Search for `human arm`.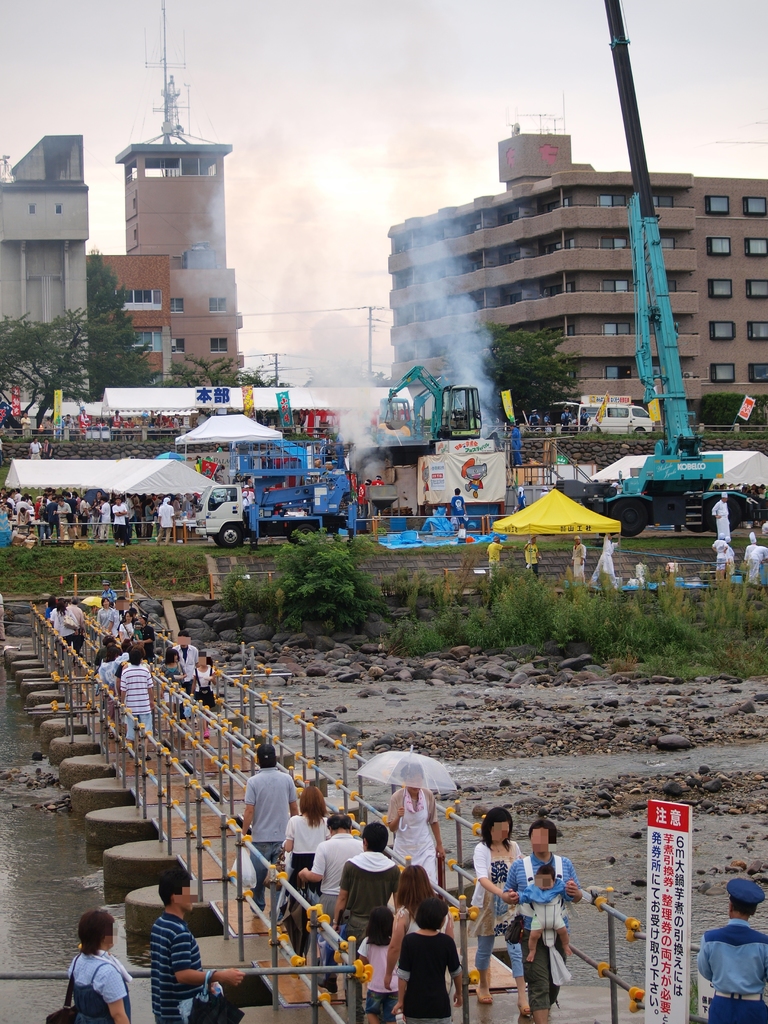
Found at 500/851/527/904.
